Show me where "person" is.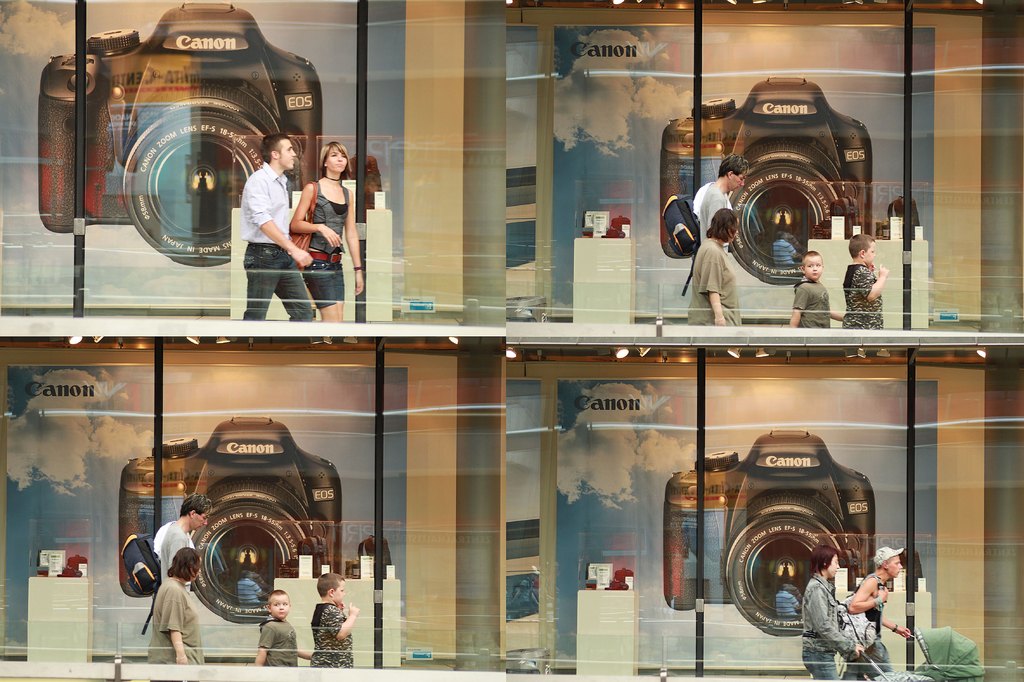
"person" is at 789,248,845,329.
